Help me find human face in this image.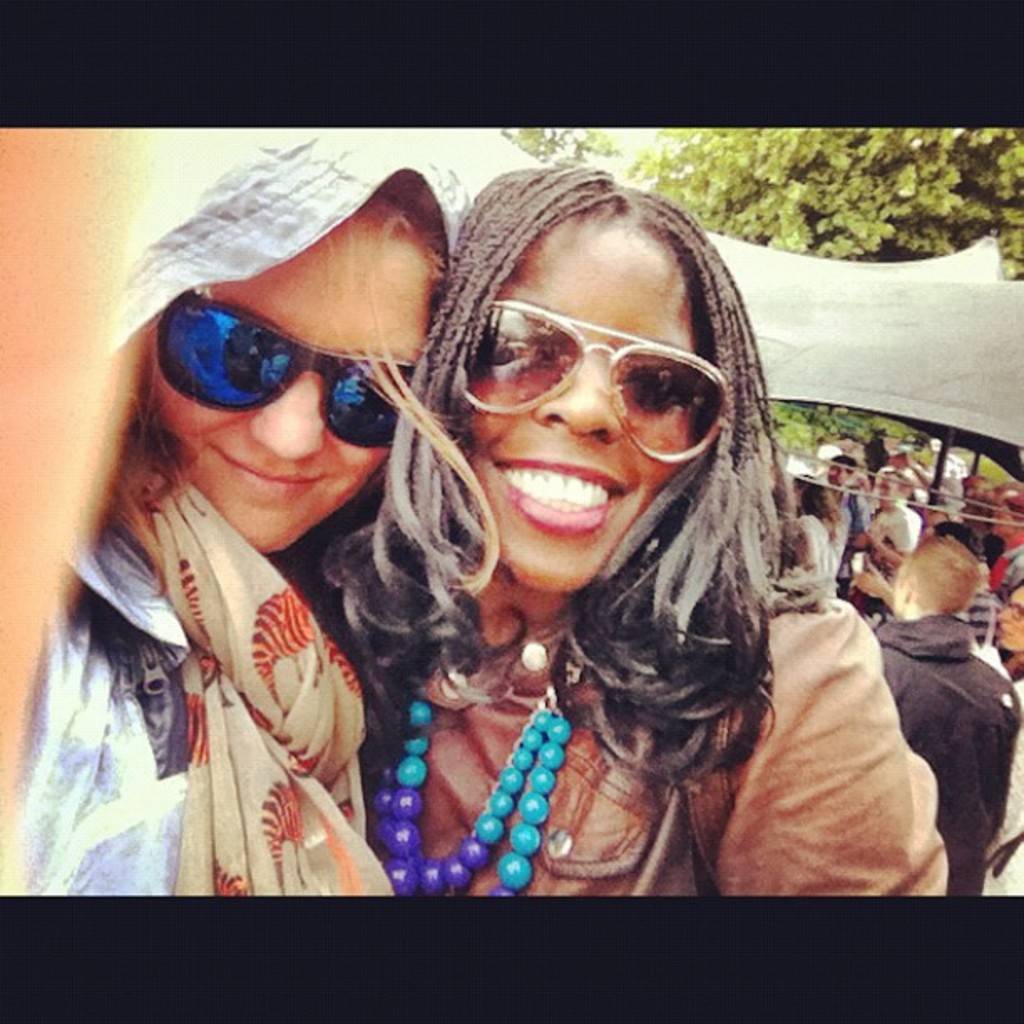
Found it: <region>149, 197, 425, 556</region>.
